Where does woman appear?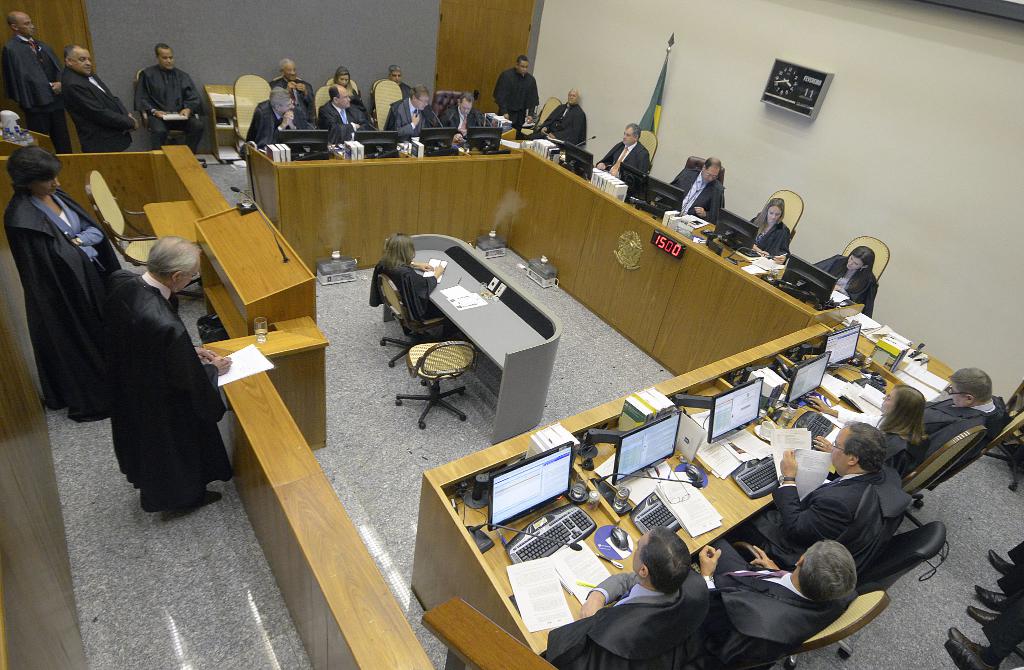
Appears at left=0, top=142, right=133, bottom=416.
